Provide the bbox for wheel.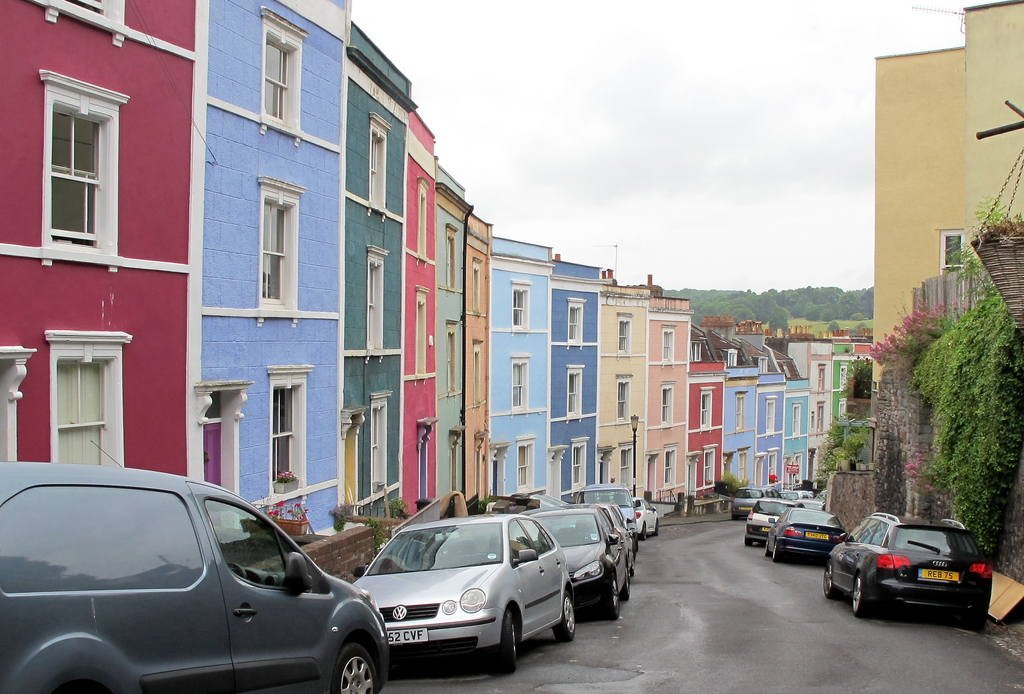
[744,535,753,545].
